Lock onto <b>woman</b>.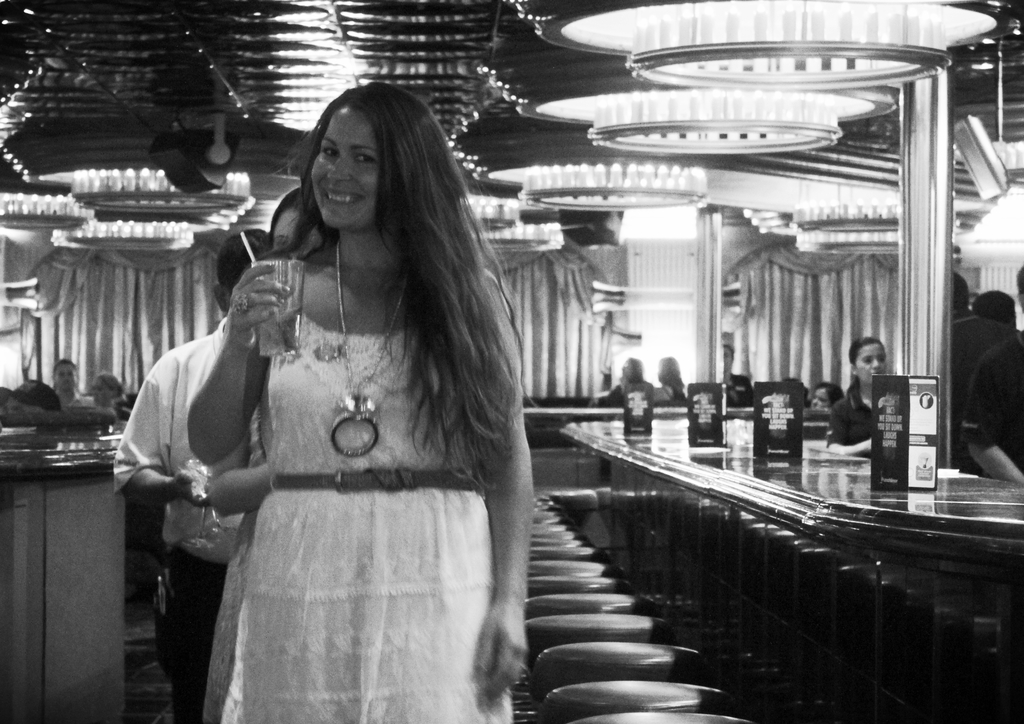
Locked: l=188, t=80, r=537, b=723.
